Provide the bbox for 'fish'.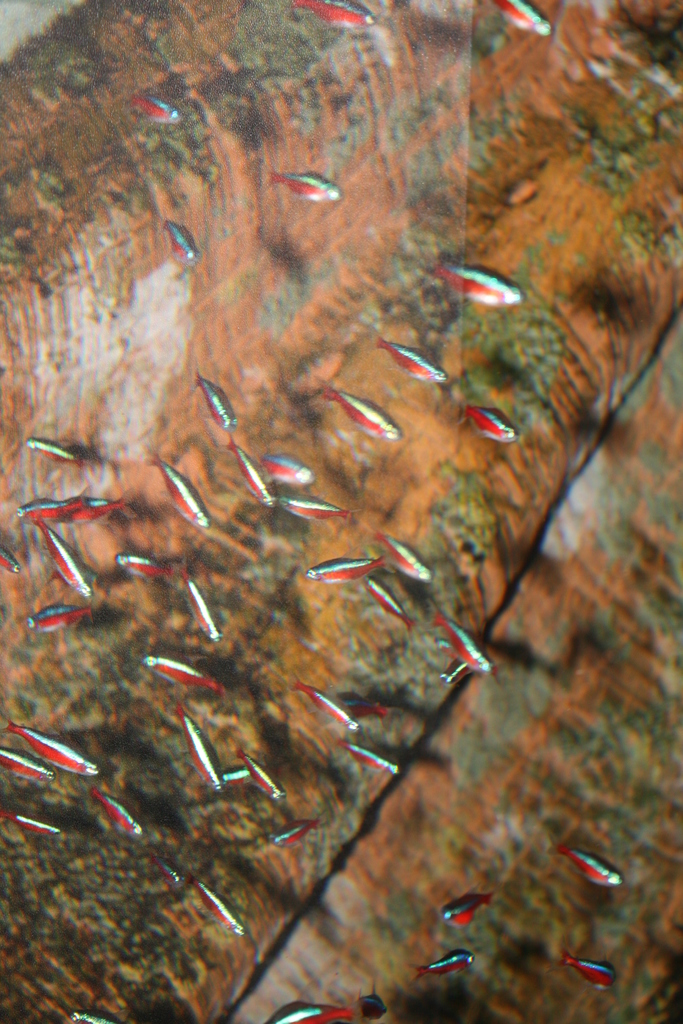
376, 532, 434, 592.
